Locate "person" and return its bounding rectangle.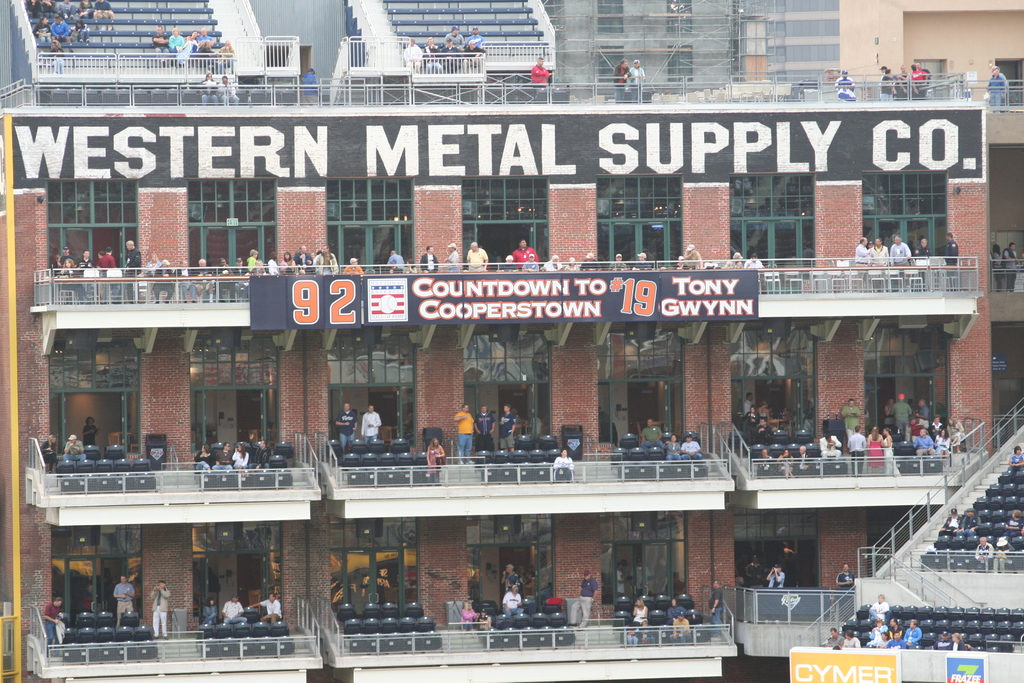
BBox(991, 239, 1004, 290).
